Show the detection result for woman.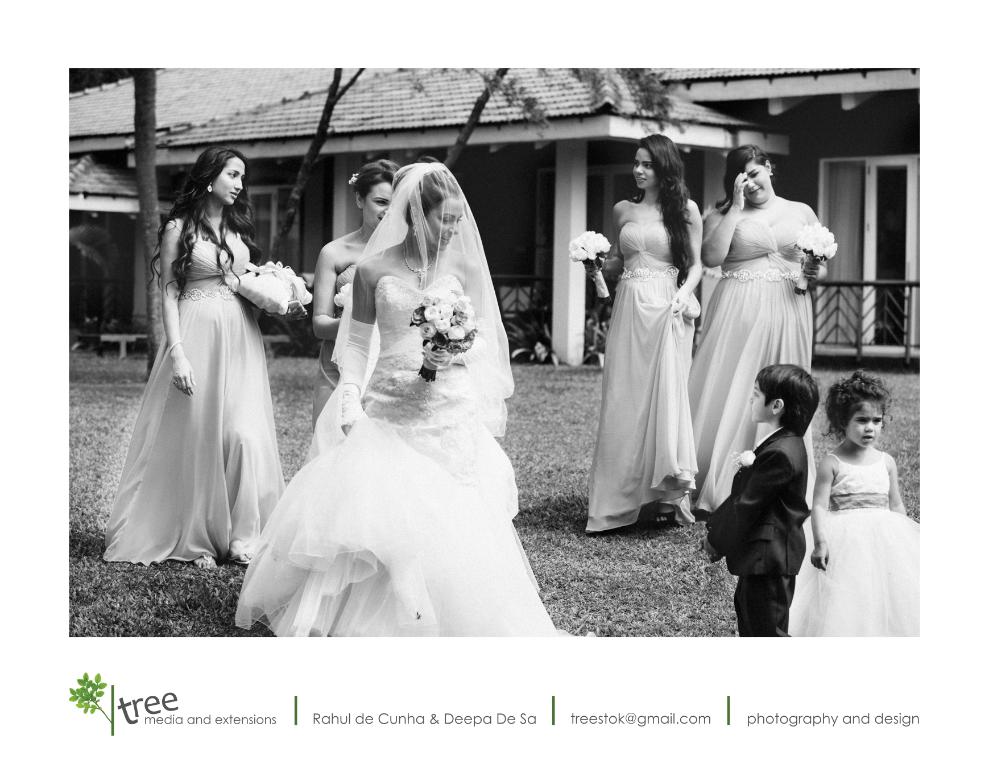
[left=702, top=137, right=825, bottom=521].
